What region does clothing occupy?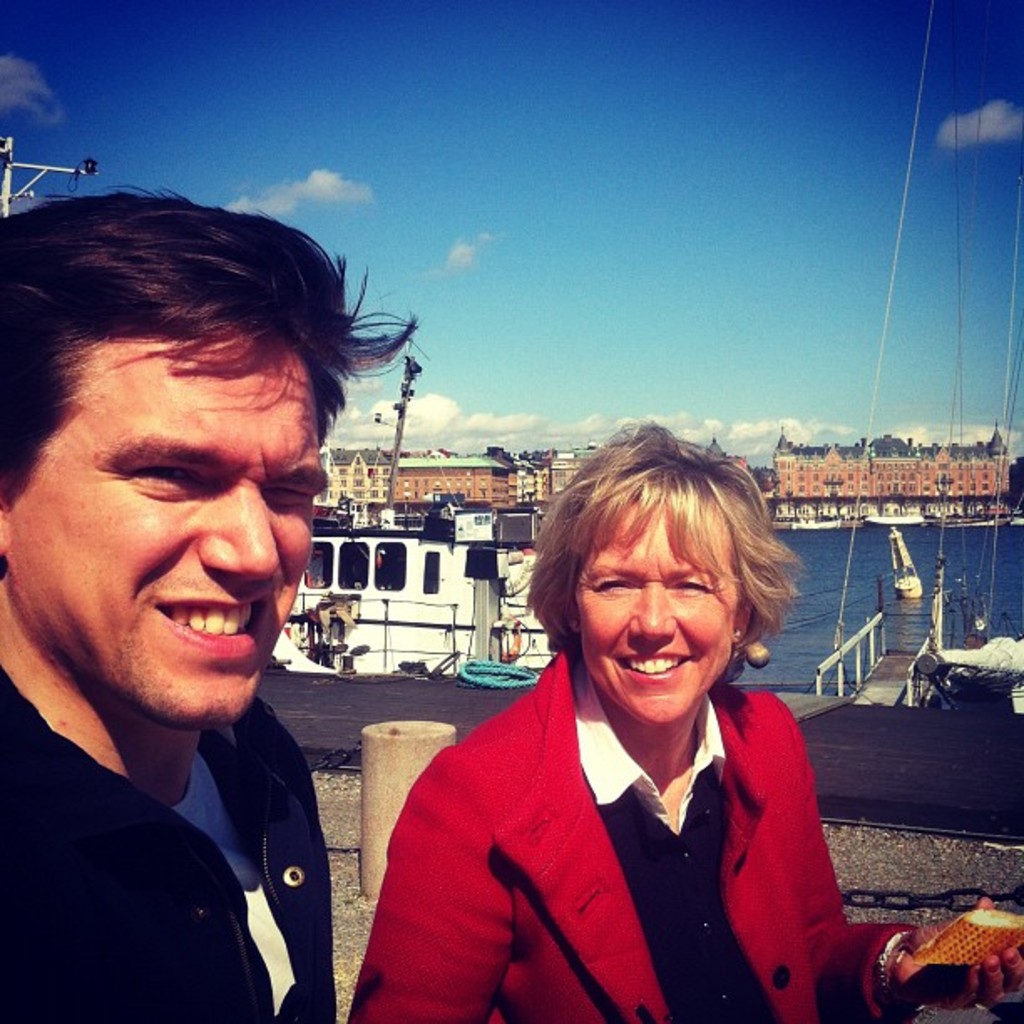
[0,671,375,1012].
